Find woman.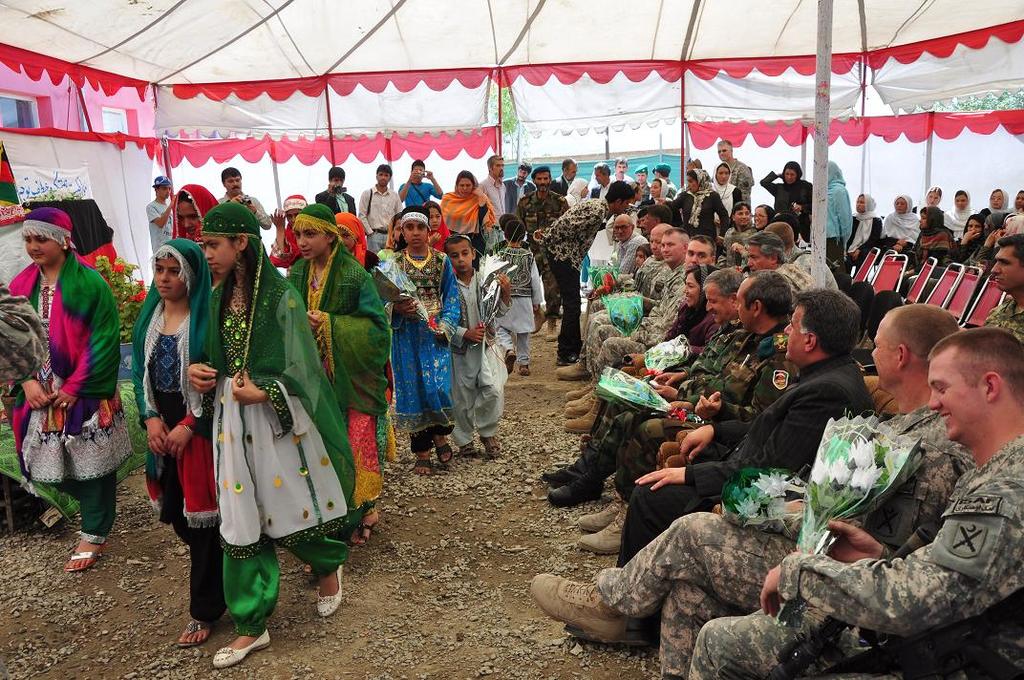
l=759, t=155, r=810, b=236.
